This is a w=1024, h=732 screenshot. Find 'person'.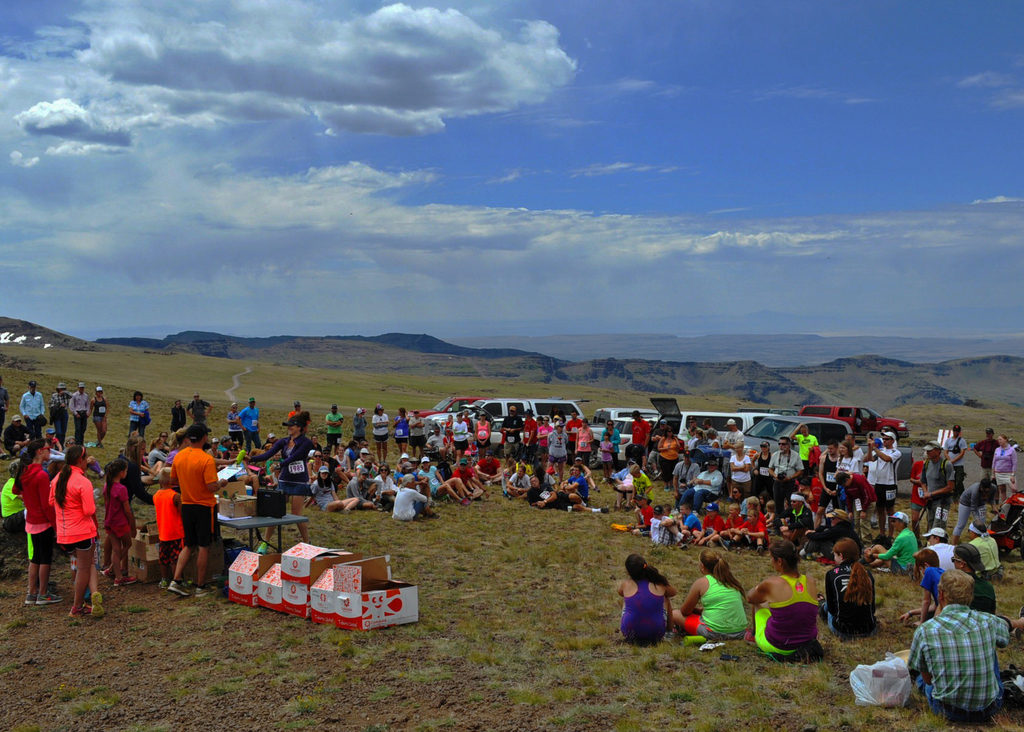
Bounding box: crop(268, 434, 286, 455).
